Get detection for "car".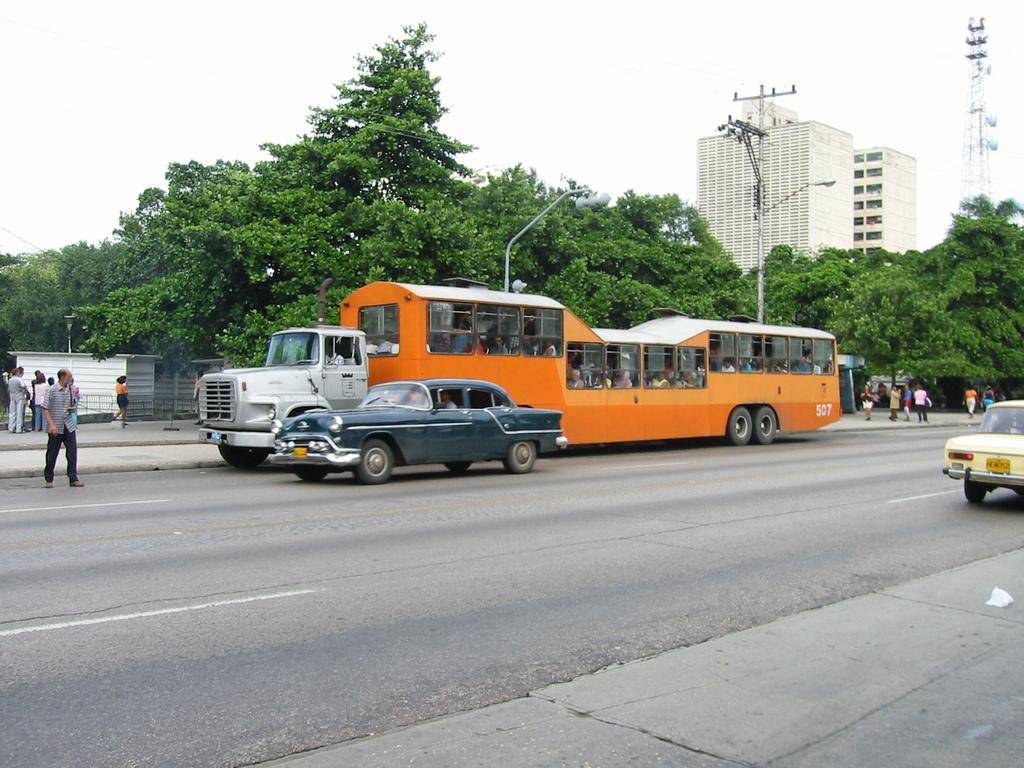
Detection: bbox=[268, 378, 567, 484].
